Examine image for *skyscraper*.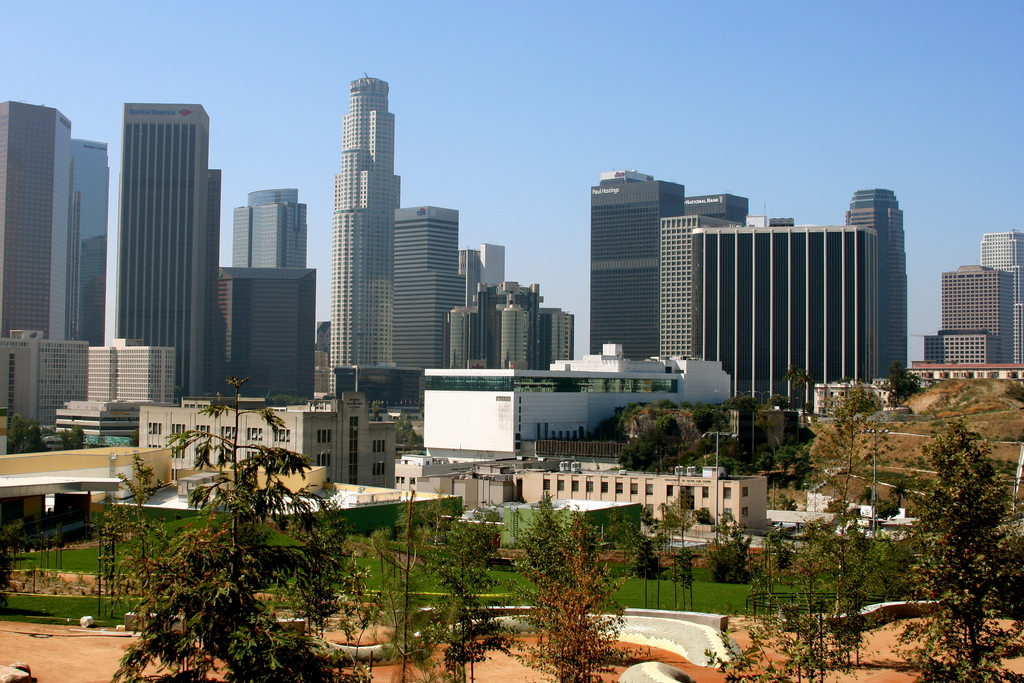
Examination result: <region>113, 101, 220, 393</region>.
